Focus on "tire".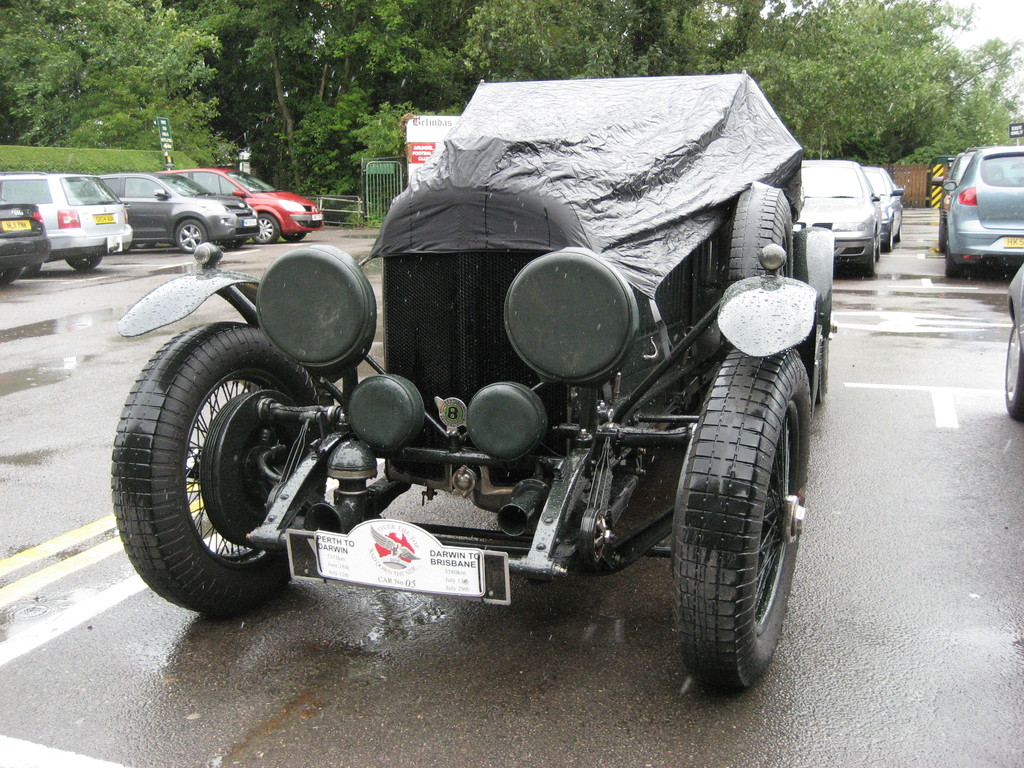
Focused at x1=70, y1=252, x2=102, y2=273.
